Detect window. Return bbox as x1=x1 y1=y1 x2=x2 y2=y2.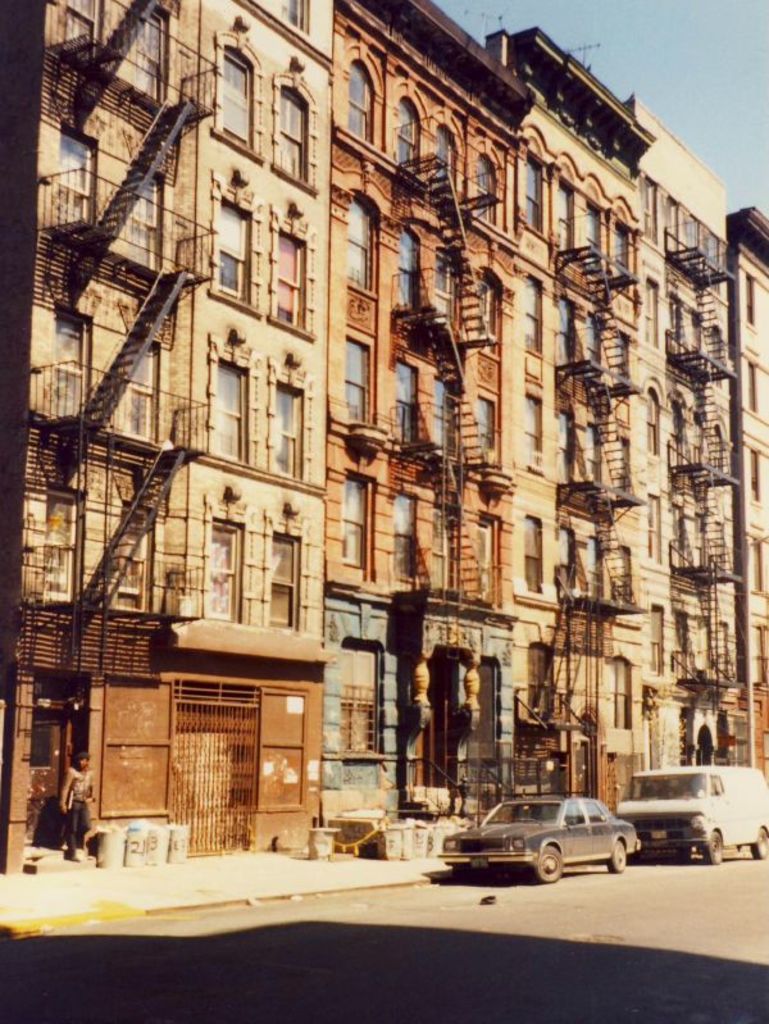
x1=396 y1=356 x2=413 y2=458.
